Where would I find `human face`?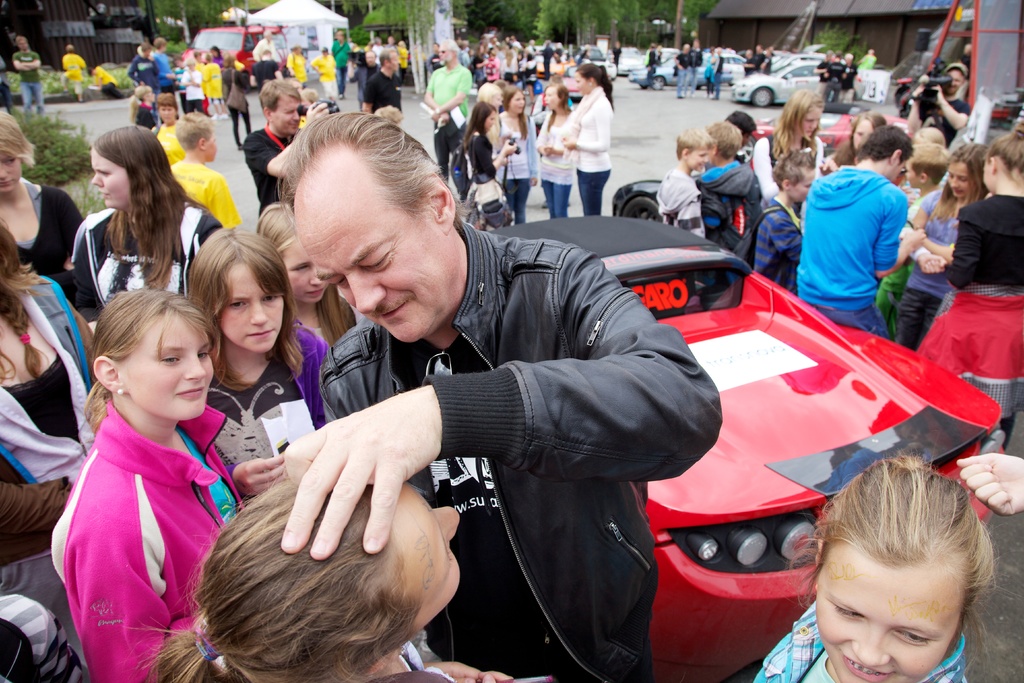
At l=693, t=147, r=706, b=167.
